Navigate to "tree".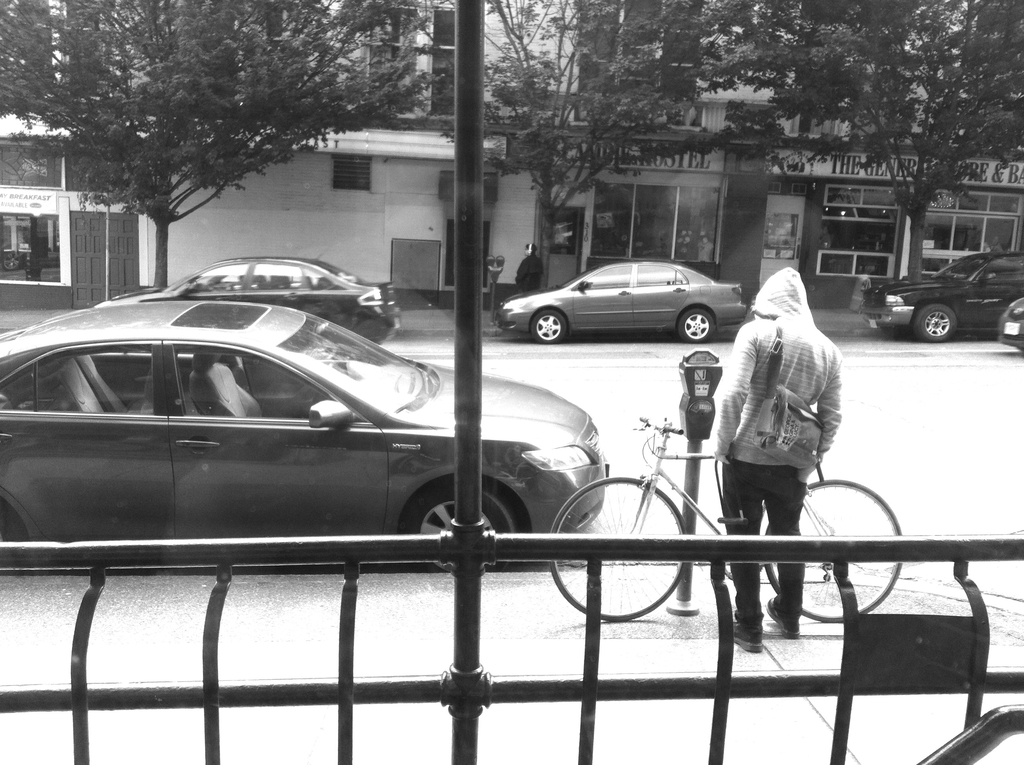
Navigation target: left=23, top=31, right=429, bottom=267.
